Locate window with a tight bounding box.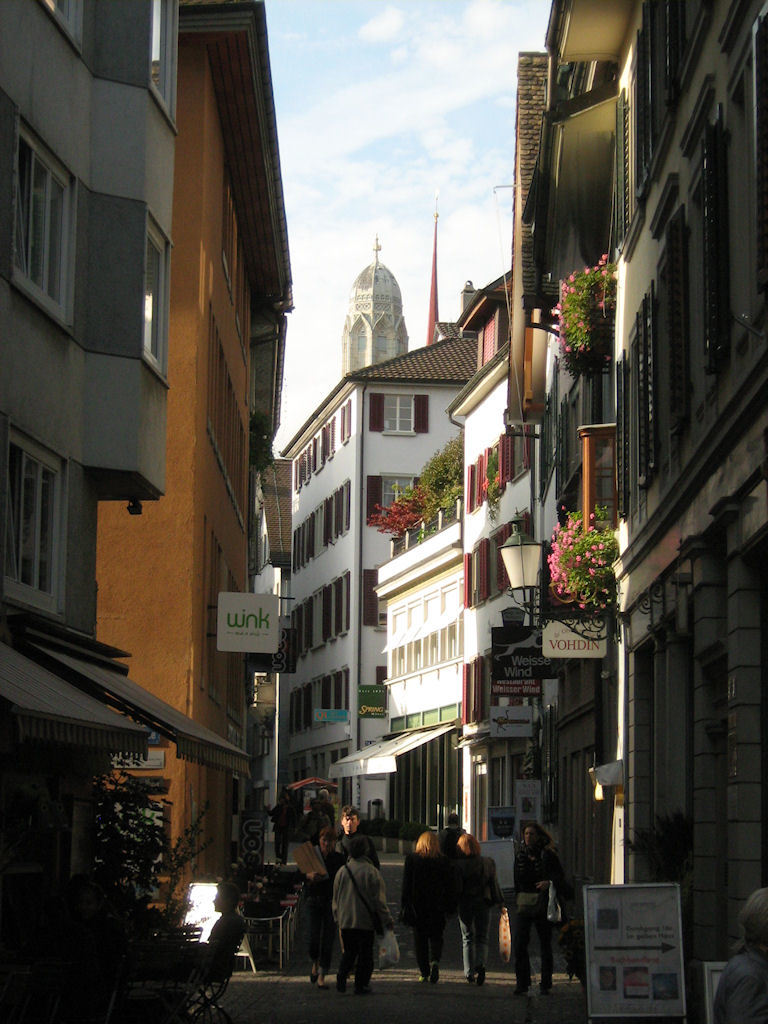
region(29, 1, 90, 67).
